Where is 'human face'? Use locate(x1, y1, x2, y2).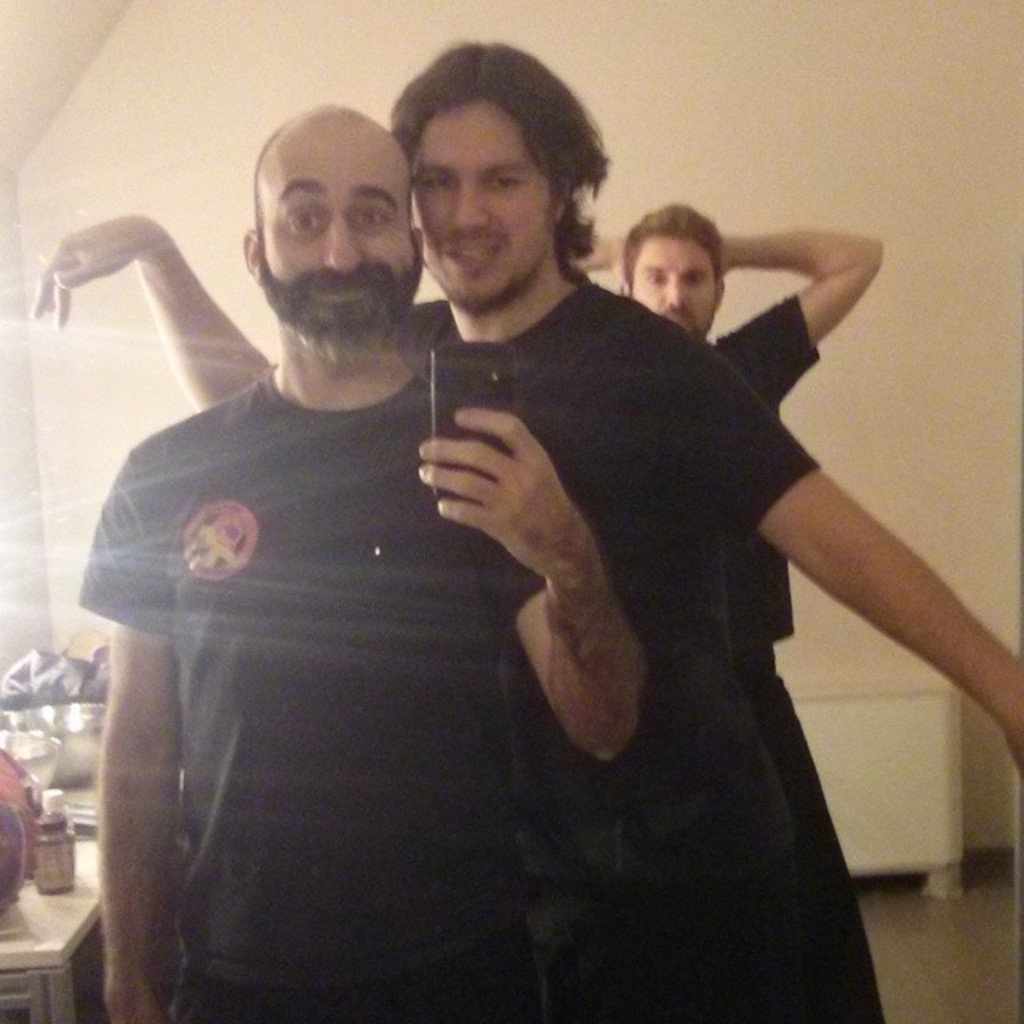
locate(622, 229, 718, 334).
